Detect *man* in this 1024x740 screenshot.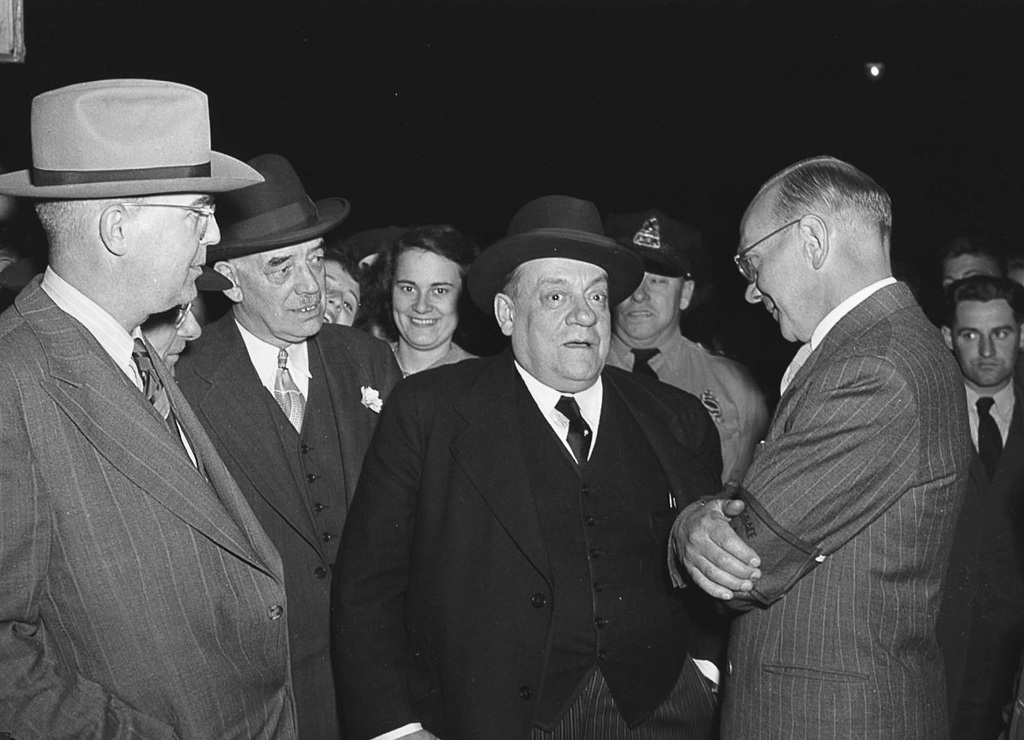
Detection: x1=329, y1=197, x2=726, y2=739.
